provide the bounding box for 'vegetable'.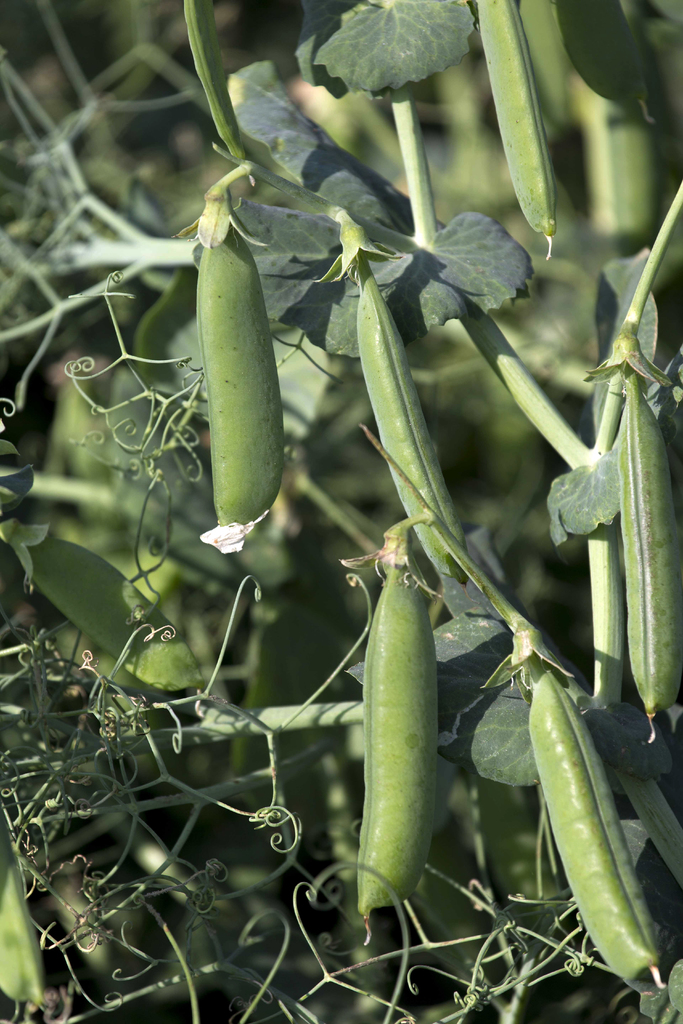
1:532:211:690.
